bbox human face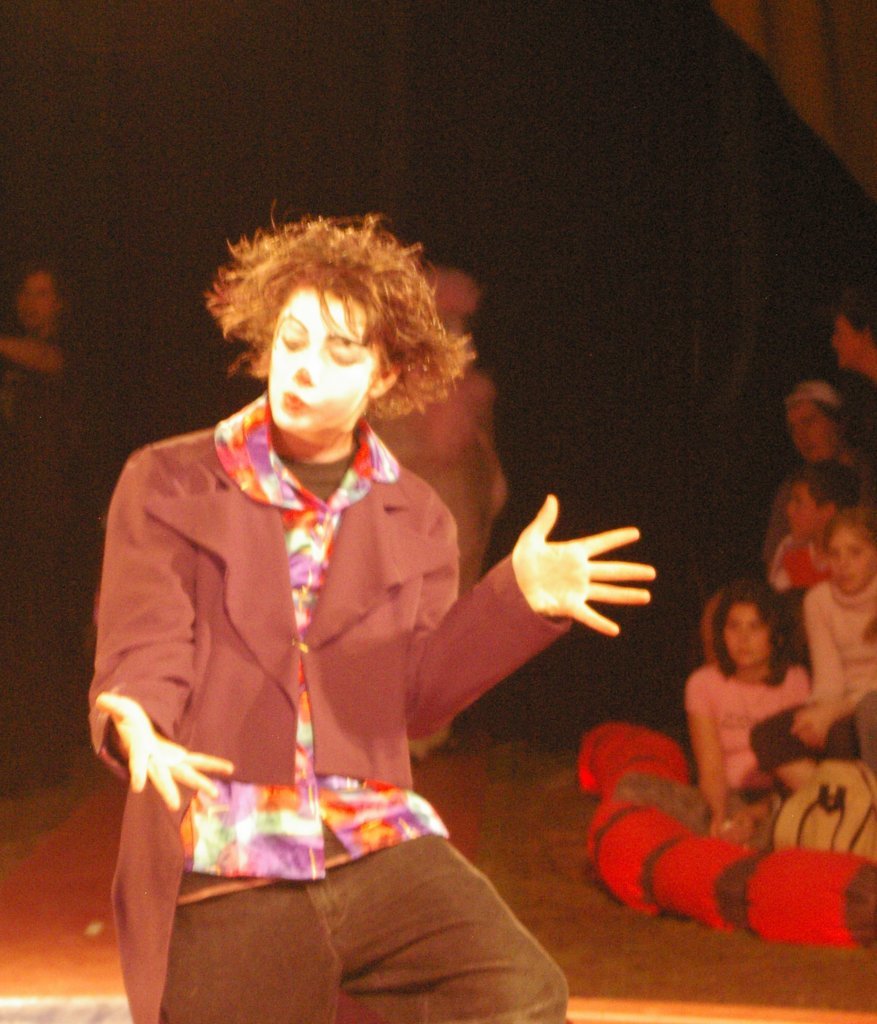
bbox(832, 313, 875, 363)
